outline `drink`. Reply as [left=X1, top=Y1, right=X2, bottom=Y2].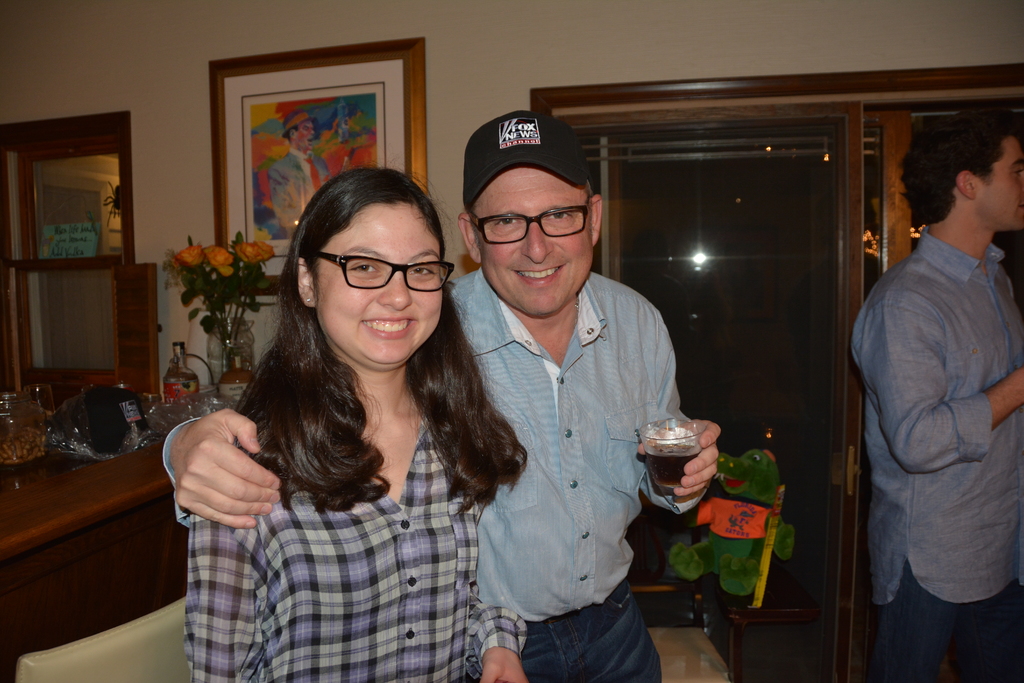
[left=646, top=444, right=701, bottom=489].
